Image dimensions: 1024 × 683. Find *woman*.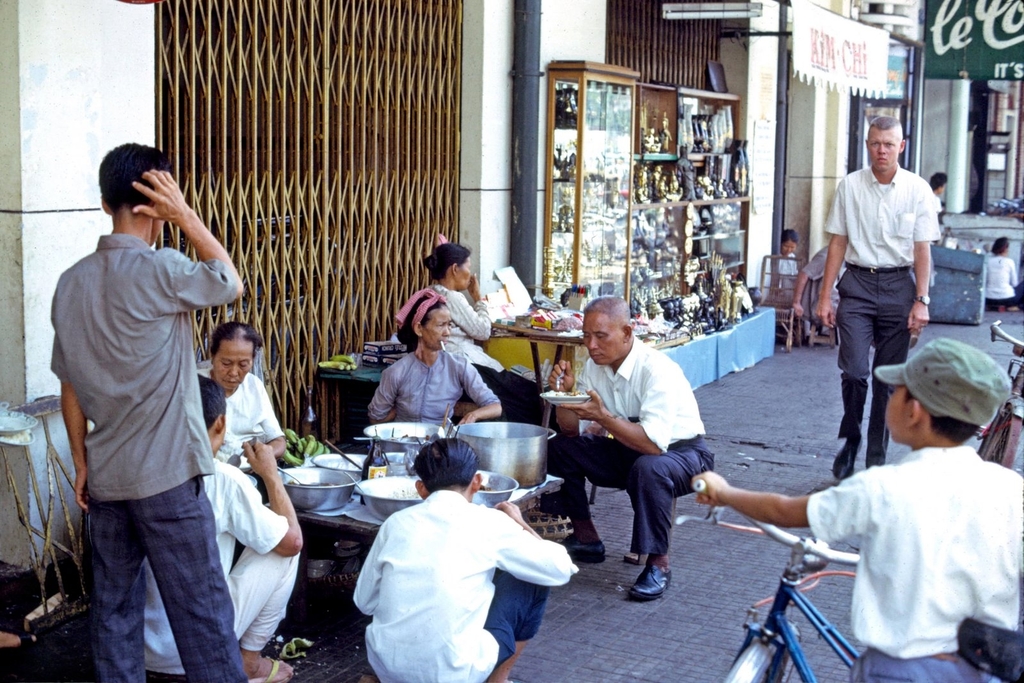
778:226:801:305.
